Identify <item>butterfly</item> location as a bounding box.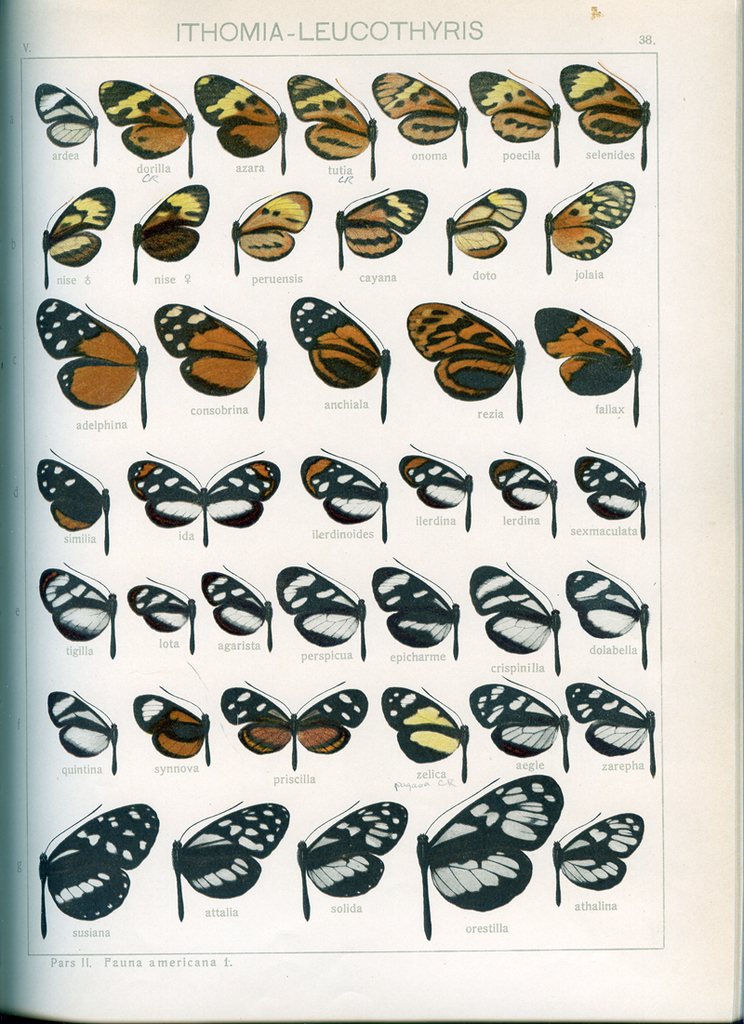
x1=197 y1=73 x2=291 y2=167.
